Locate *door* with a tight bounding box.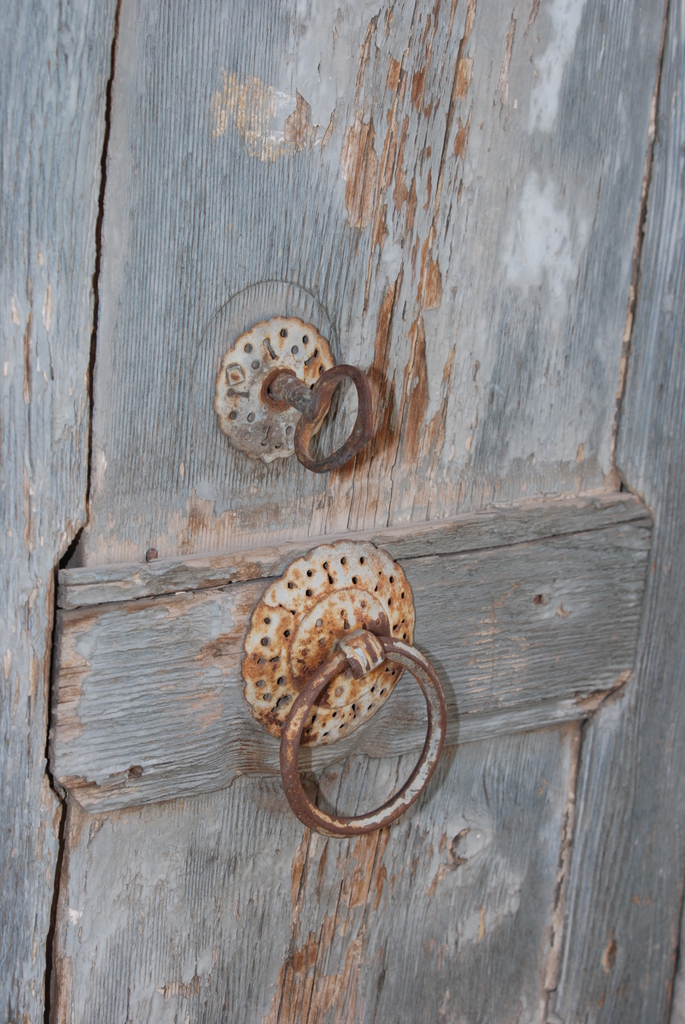
x1=0 y1=10 x2=684 y2=1023.
